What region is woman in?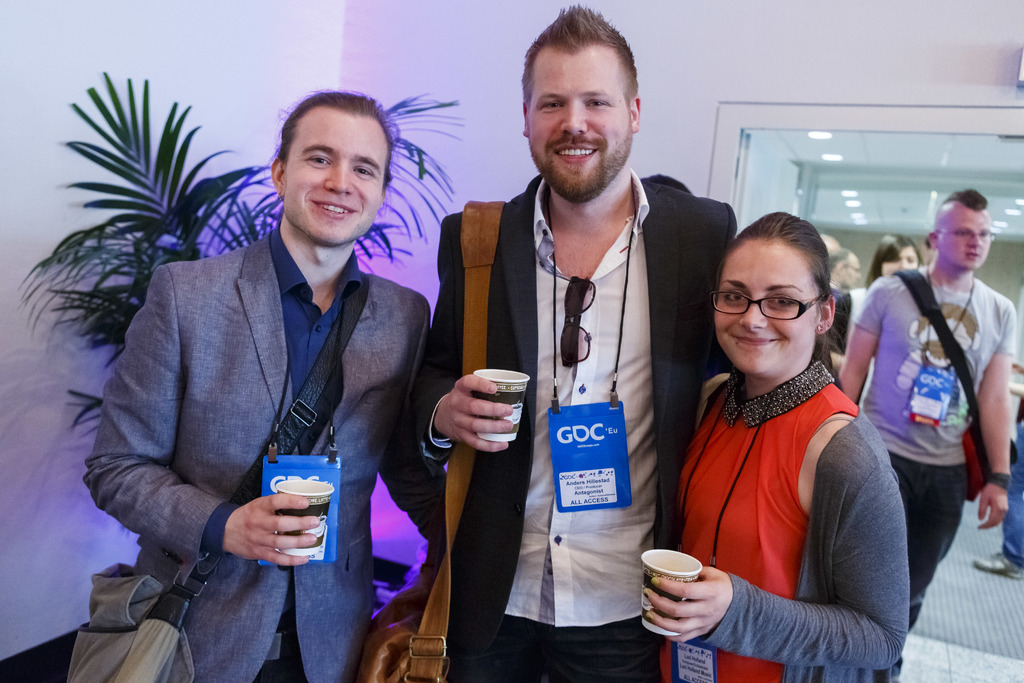
box=[662, 193, 911, 682].
